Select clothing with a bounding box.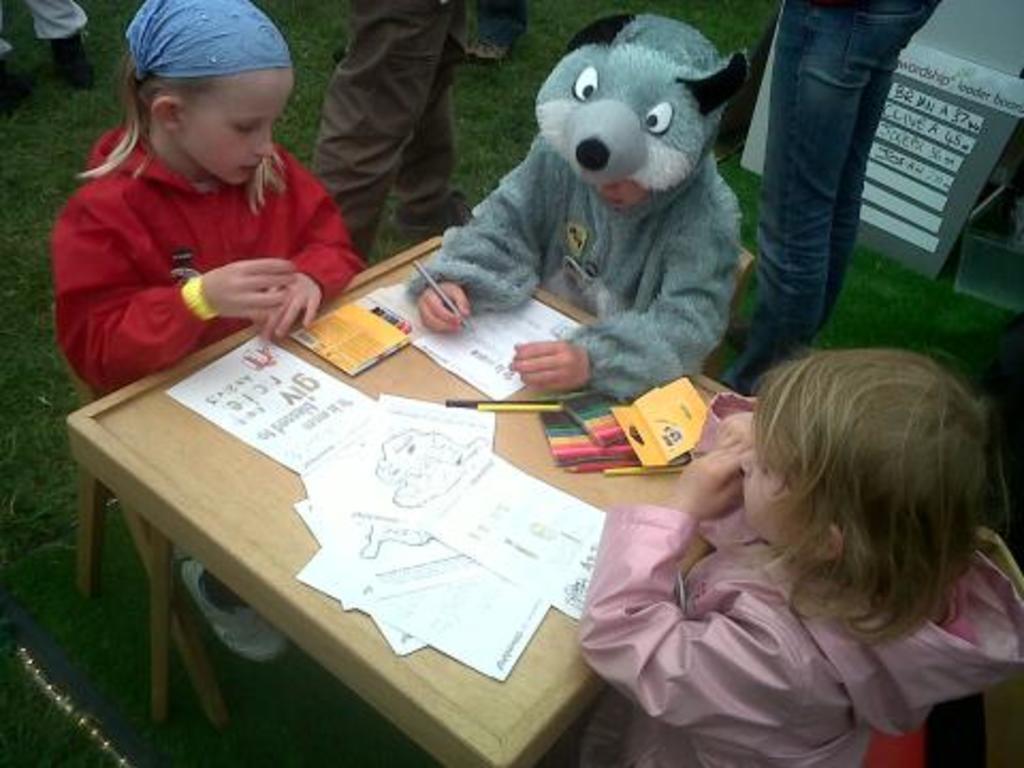
l=47, t=92, r=373, b=382.
